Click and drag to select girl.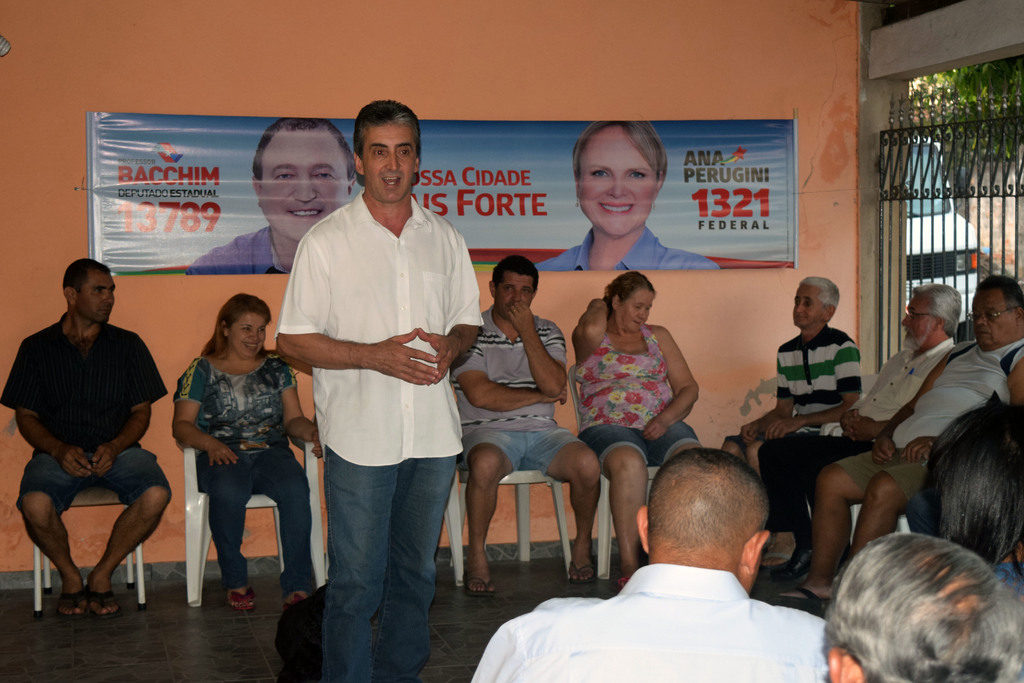
Selection: 571/266/696/572.
